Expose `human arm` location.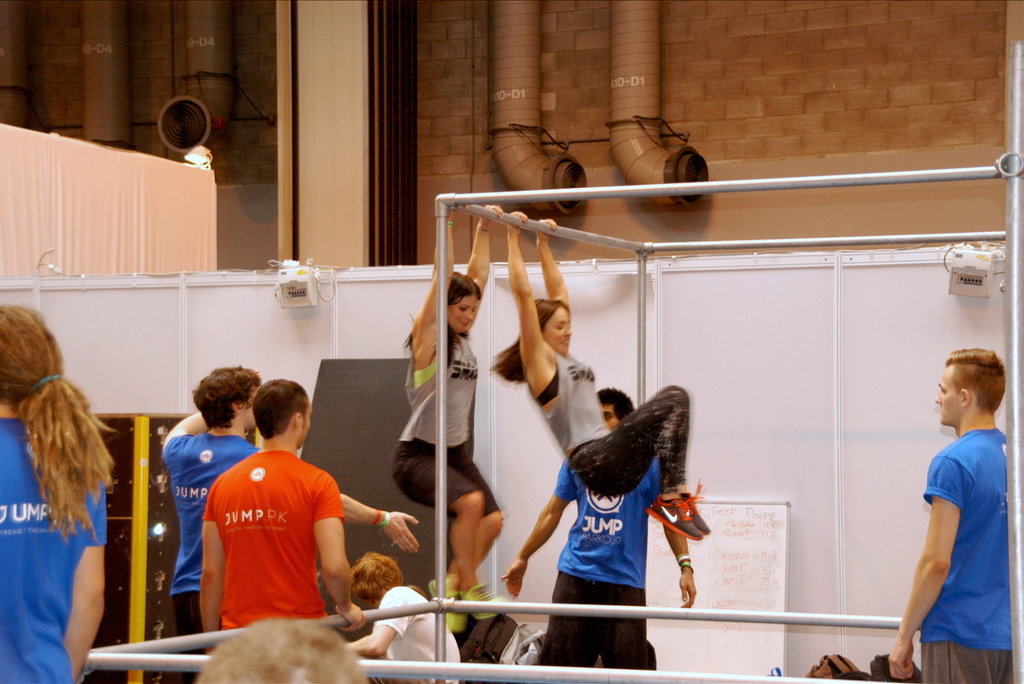
Exposed at {"left": 400, "top": 201, "right": 451, "bottom": 365}.
